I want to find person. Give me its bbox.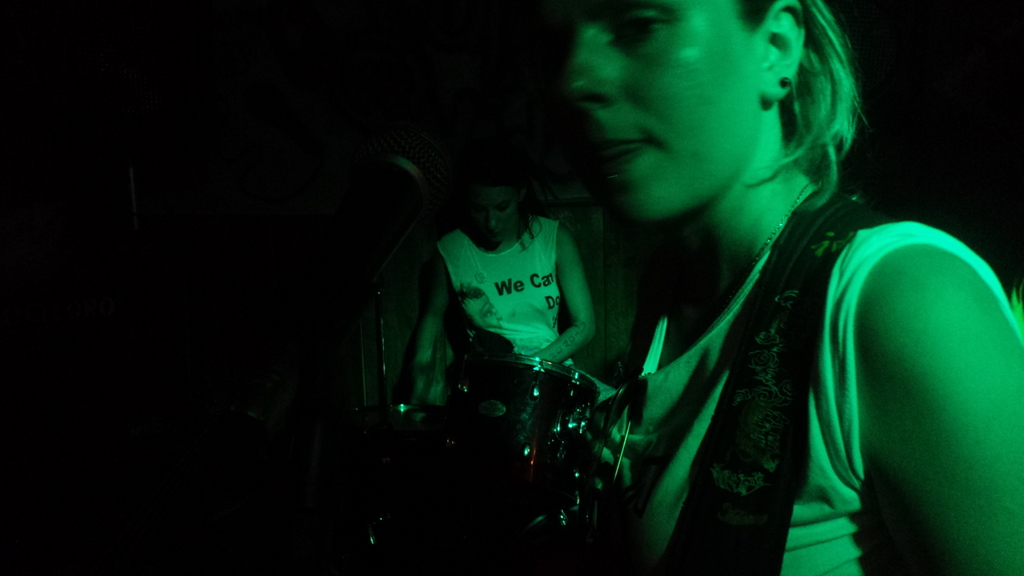
locate(557, 0, 1023, 575).
